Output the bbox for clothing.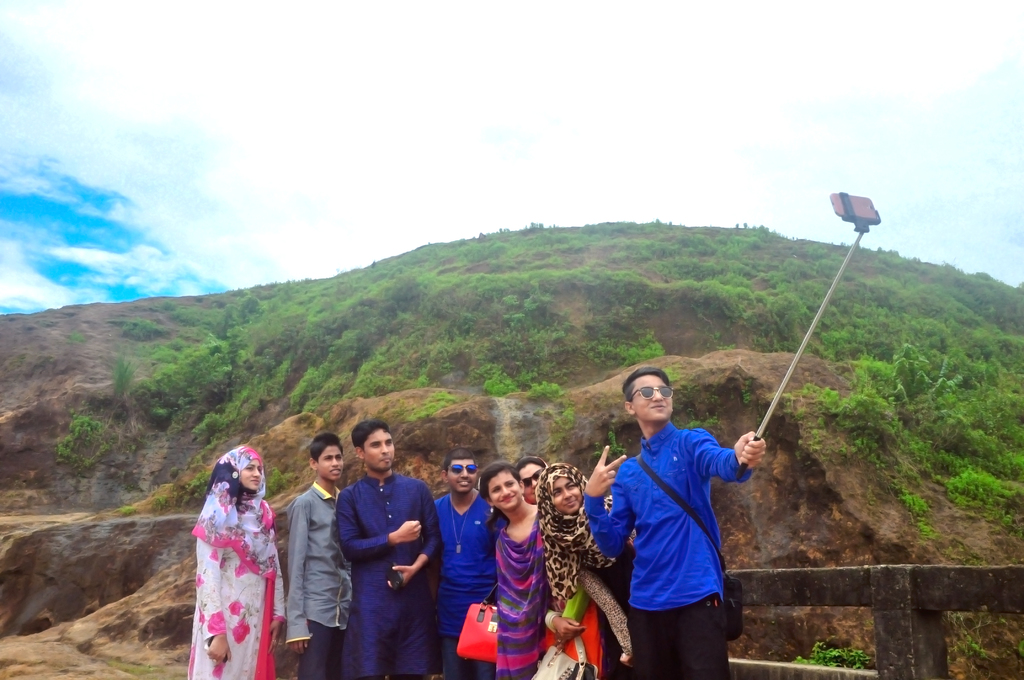
<region>603, 386, 766, 661</region>.
